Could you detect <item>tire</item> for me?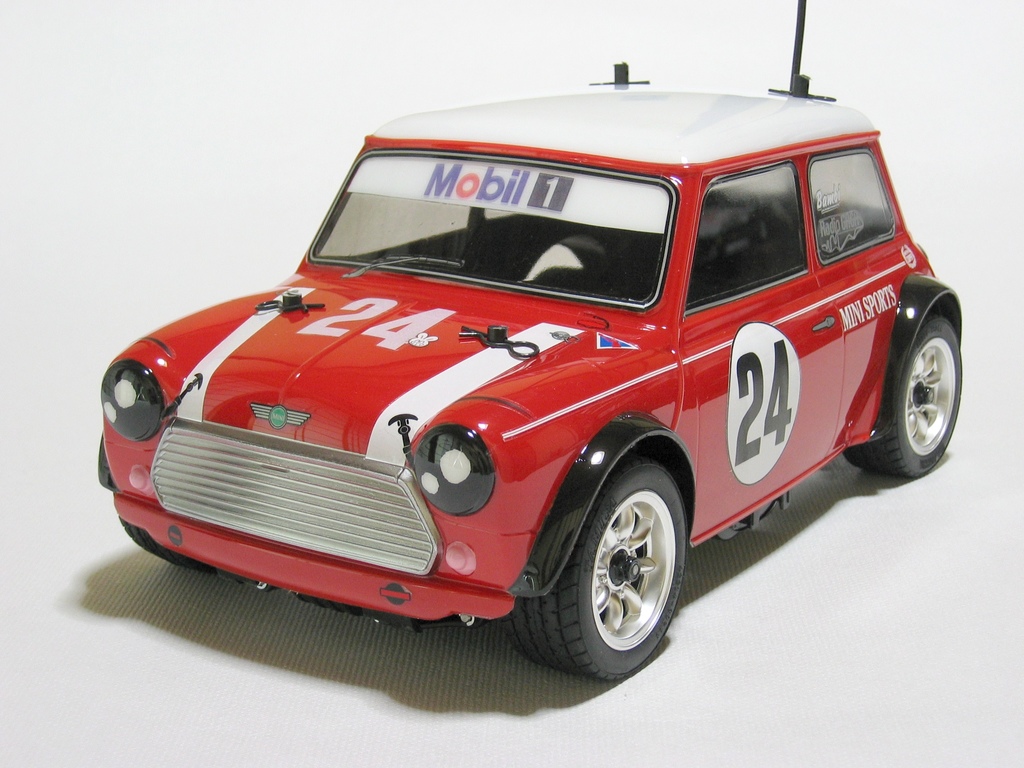
Detection result: (120, 518, 216, 581).
